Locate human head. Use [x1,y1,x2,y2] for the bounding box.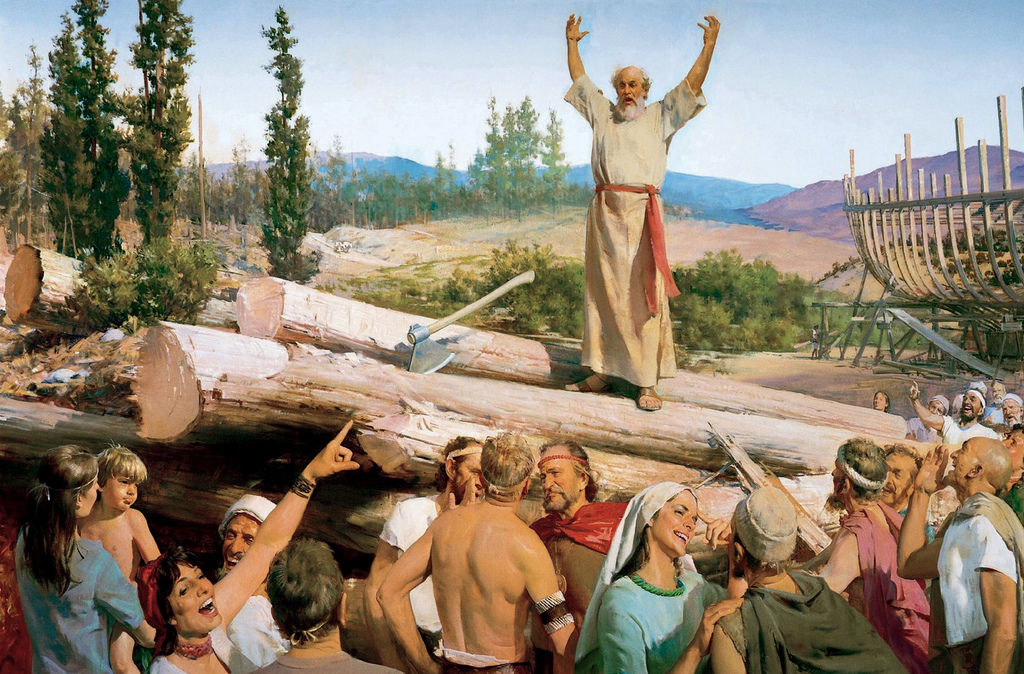
[720,487,787,578].
